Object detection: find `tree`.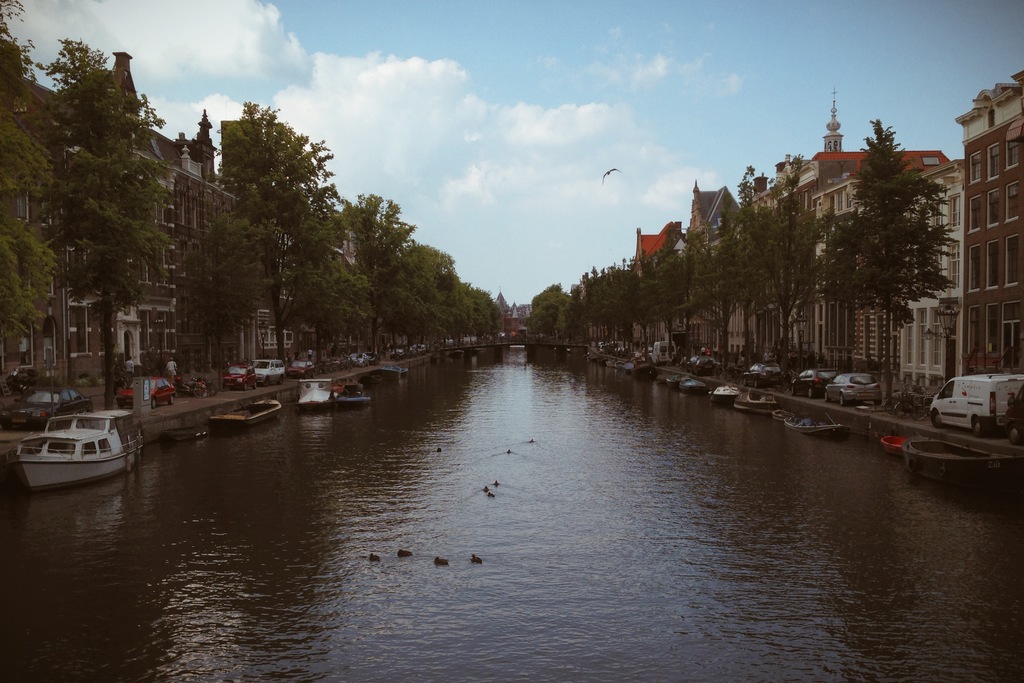
273,216,372,359.
